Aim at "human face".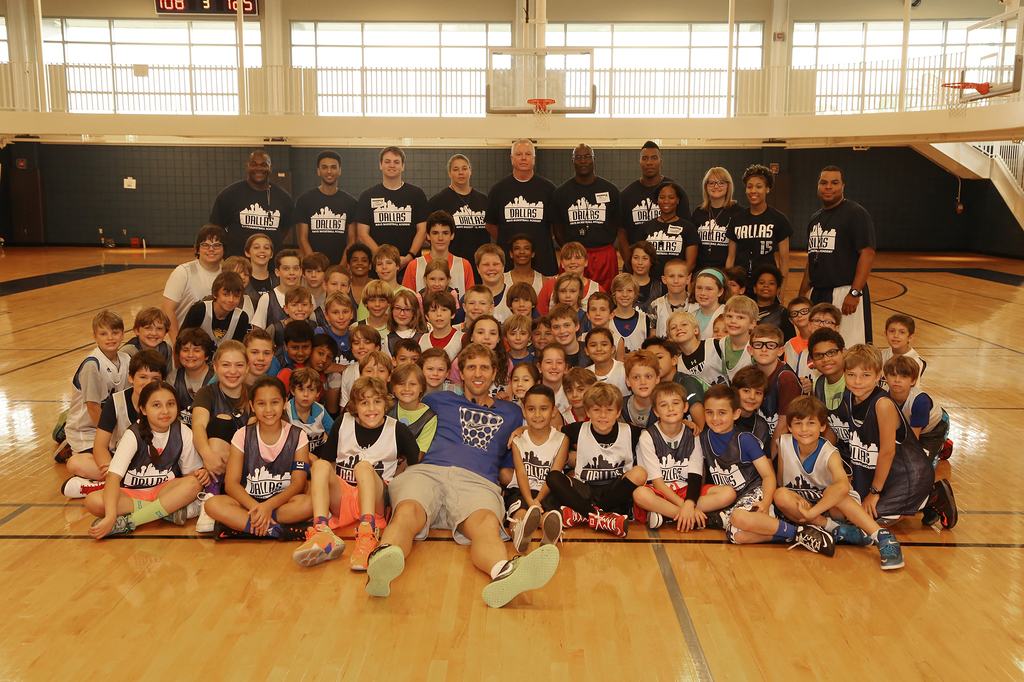
Aimed at BBox(671, 318, 692, 338).
